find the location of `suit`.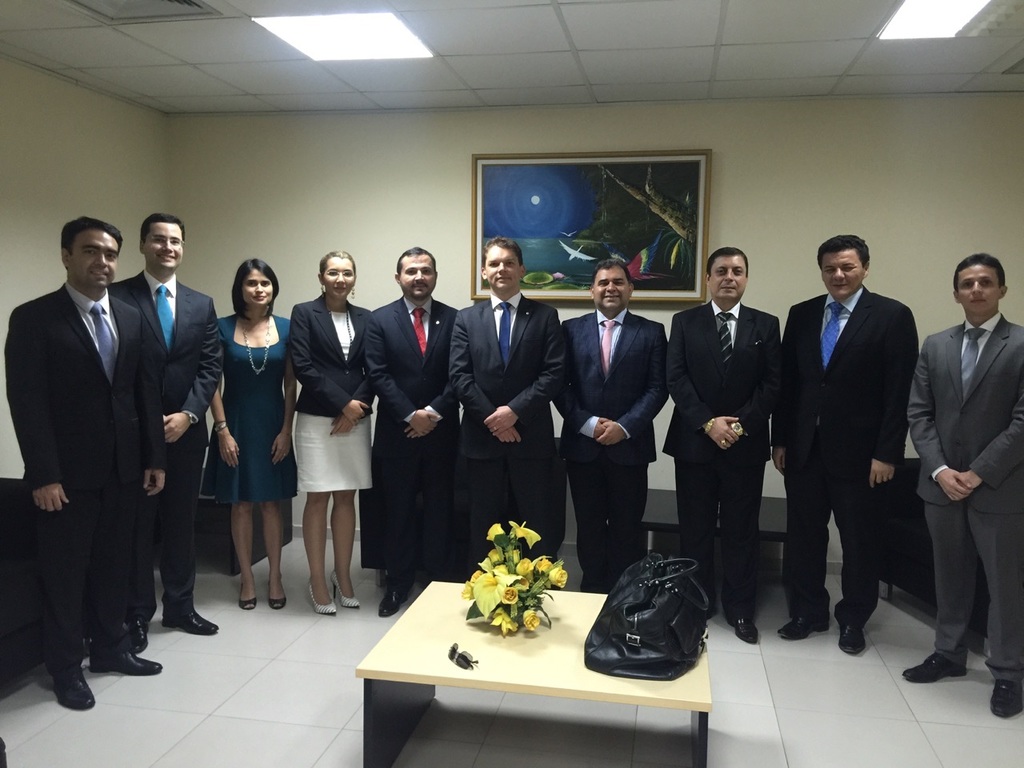
Location: region(450, 294, 570, 570).
